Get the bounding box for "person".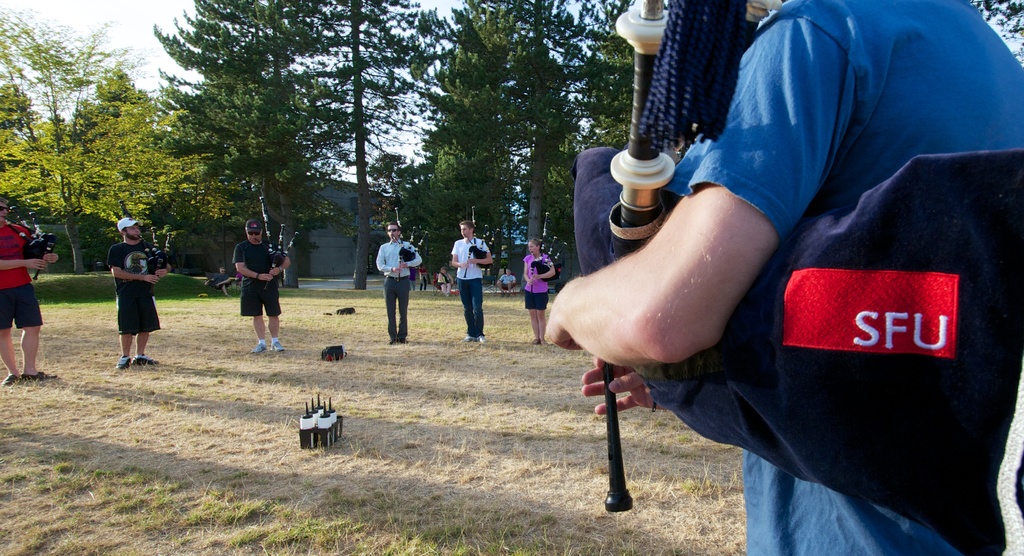
rect(524, 240, 555, 343).
